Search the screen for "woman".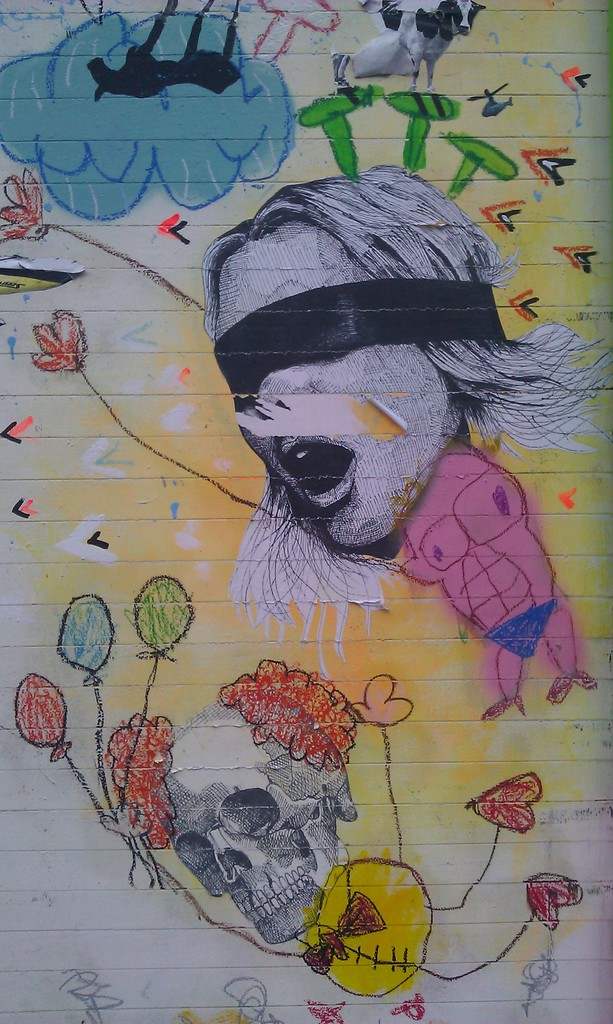
Found at box(227, 164, 612, 681).
